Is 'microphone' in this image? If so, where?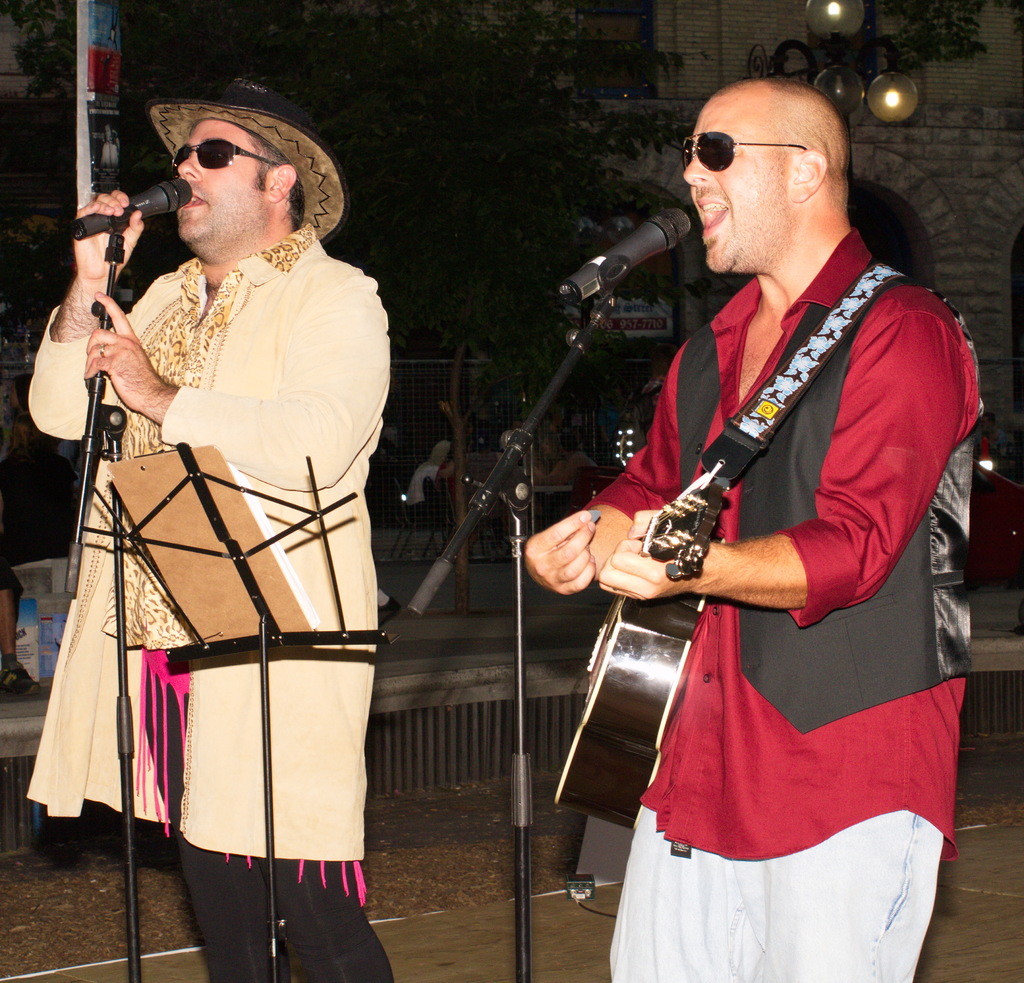
Yes, at (x1=568, y1=203, x2=710, y2=319).
